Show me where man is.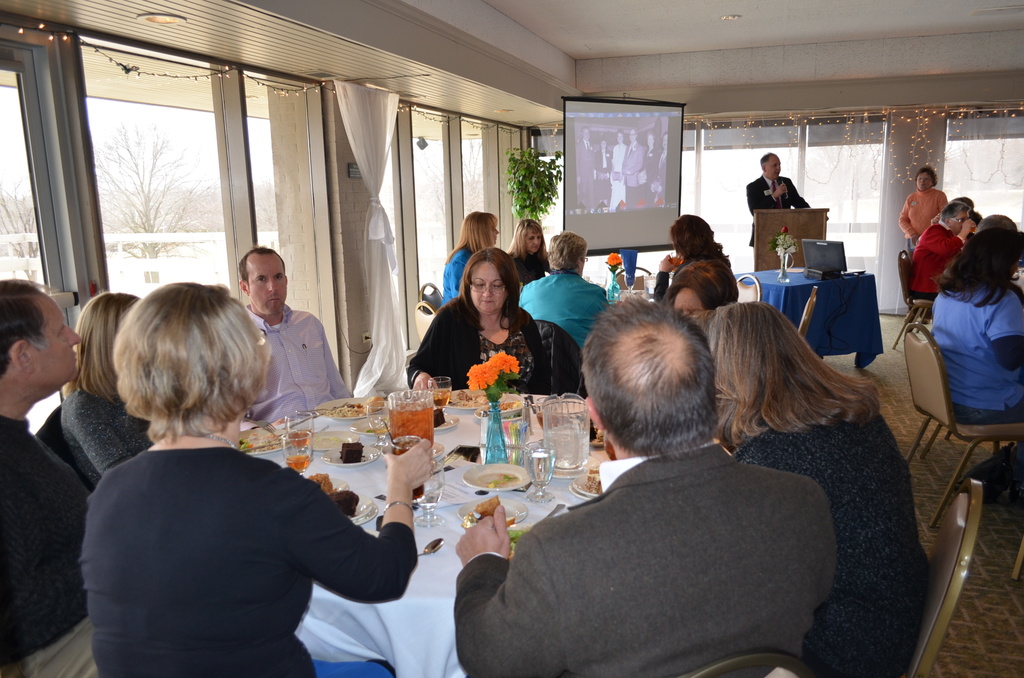
man is at l=519, t=231, r=610, b=349.
